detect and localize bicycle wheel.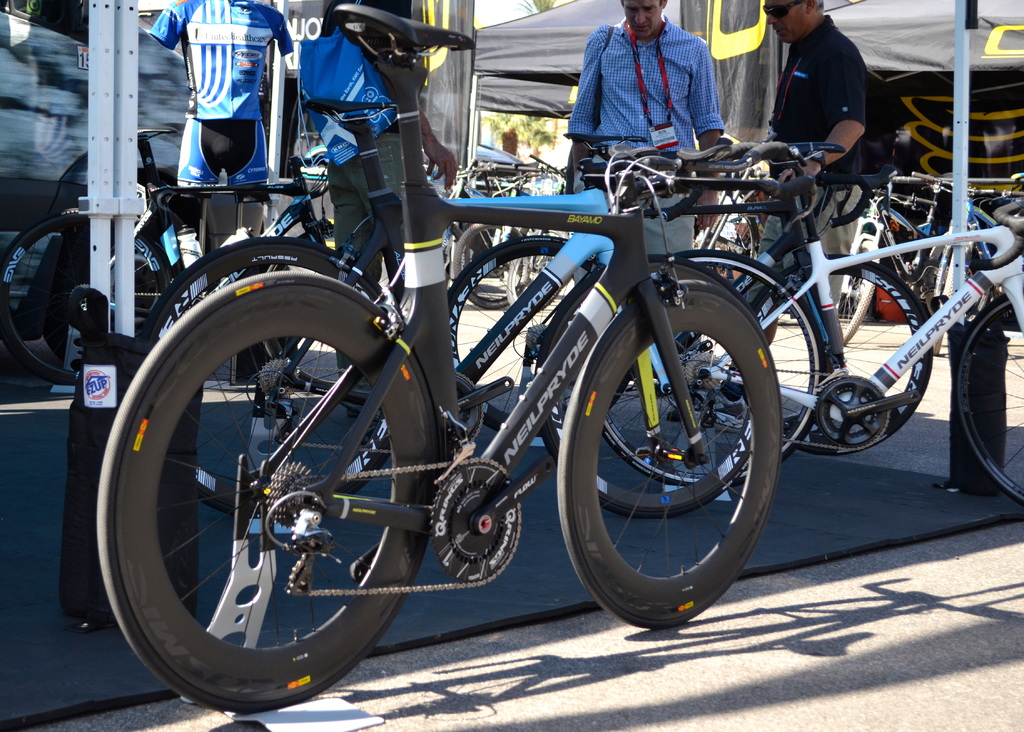
Localized at pyautogui.locateOnScreen(145, 239, 391, 522).
